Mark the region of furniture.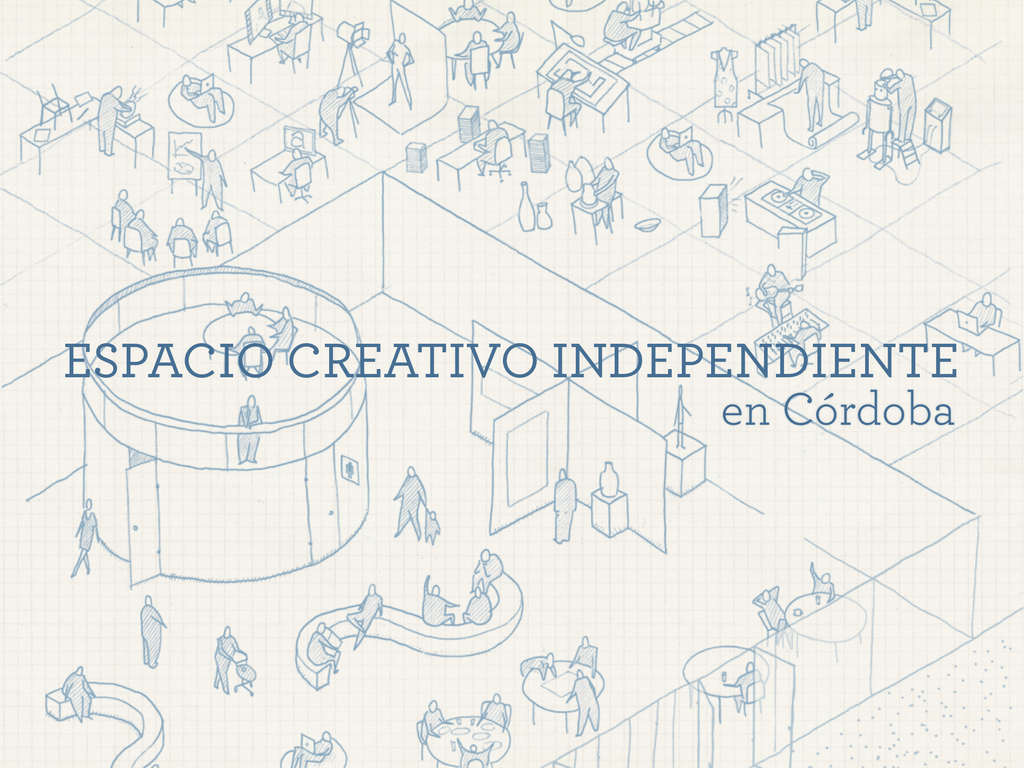
Region: rect(920, 308, 1020, 377).
